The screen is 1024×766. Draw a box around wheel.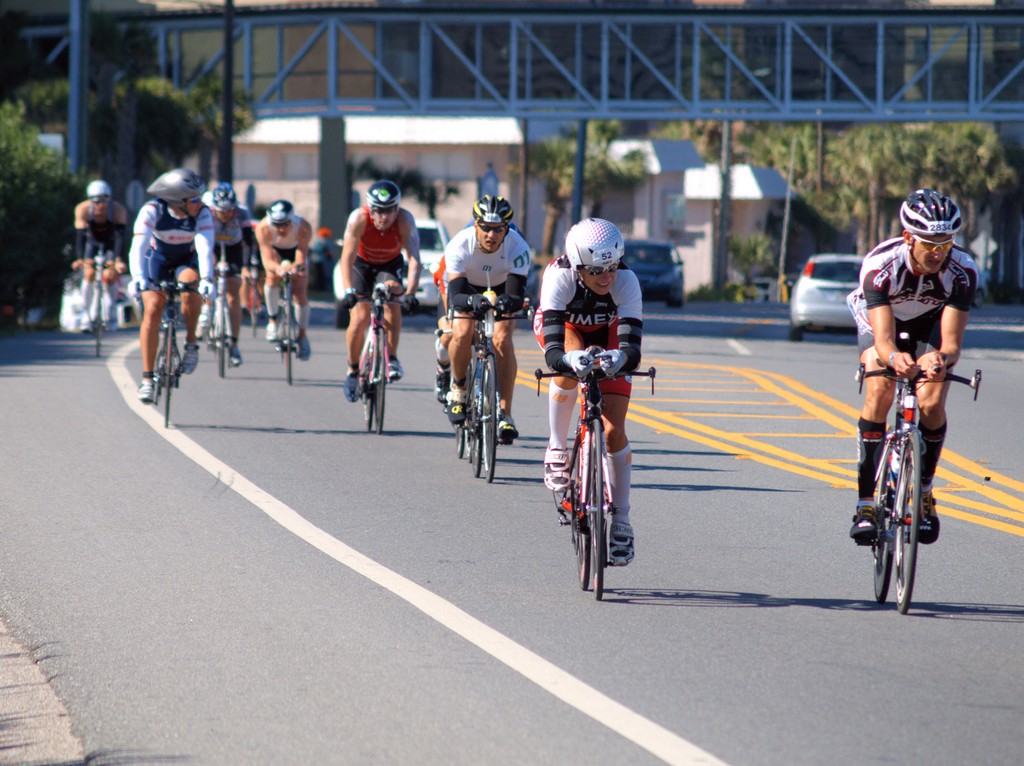
bbox(216, 330, 227, 371).
